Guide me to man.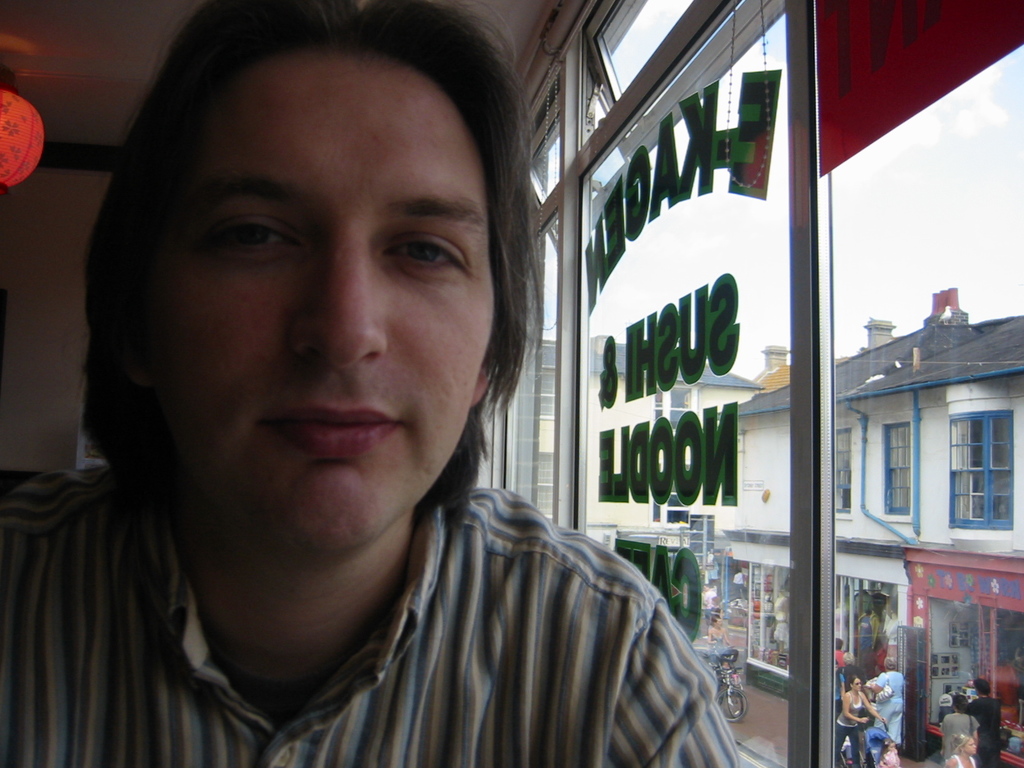
Guidance: detection(22, 29, 764, 746).
